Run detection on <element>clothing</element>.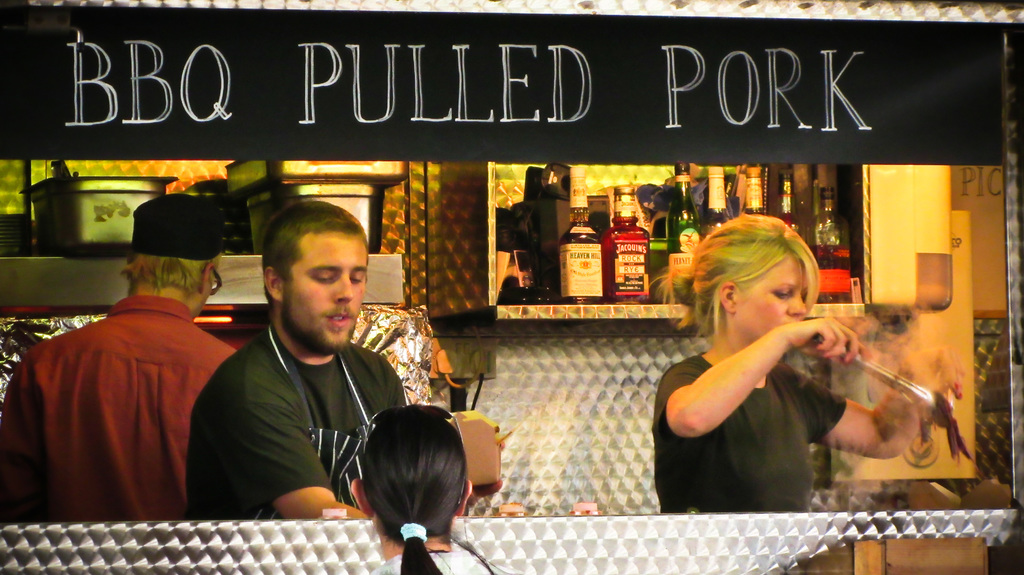
Result: left=649, top=350, right=847, bottom=517.
